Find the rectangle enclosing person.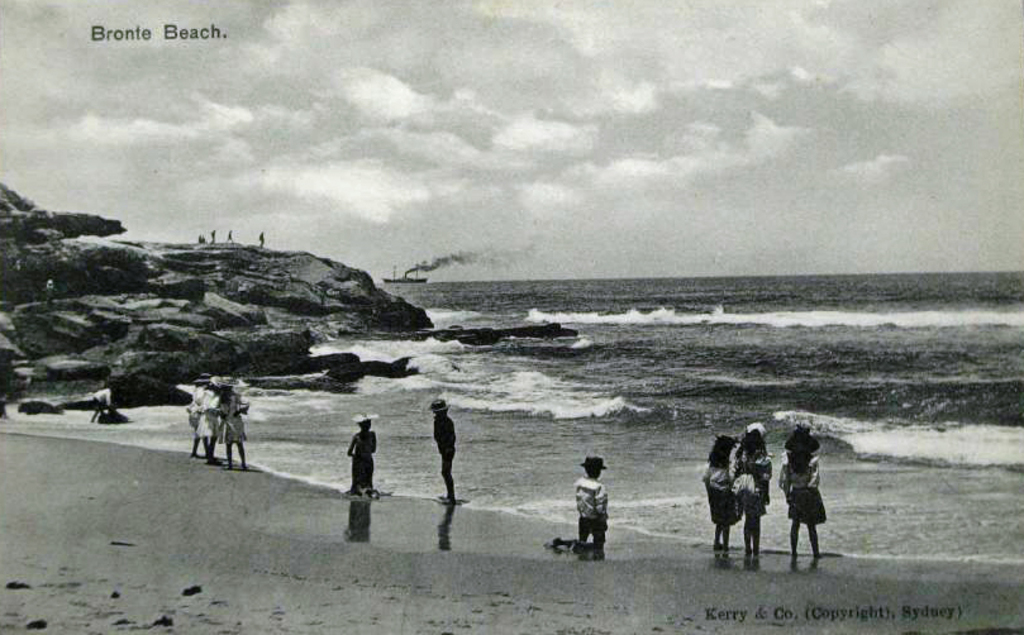
<bbox>210, 229, 215, 242</bbox>.
